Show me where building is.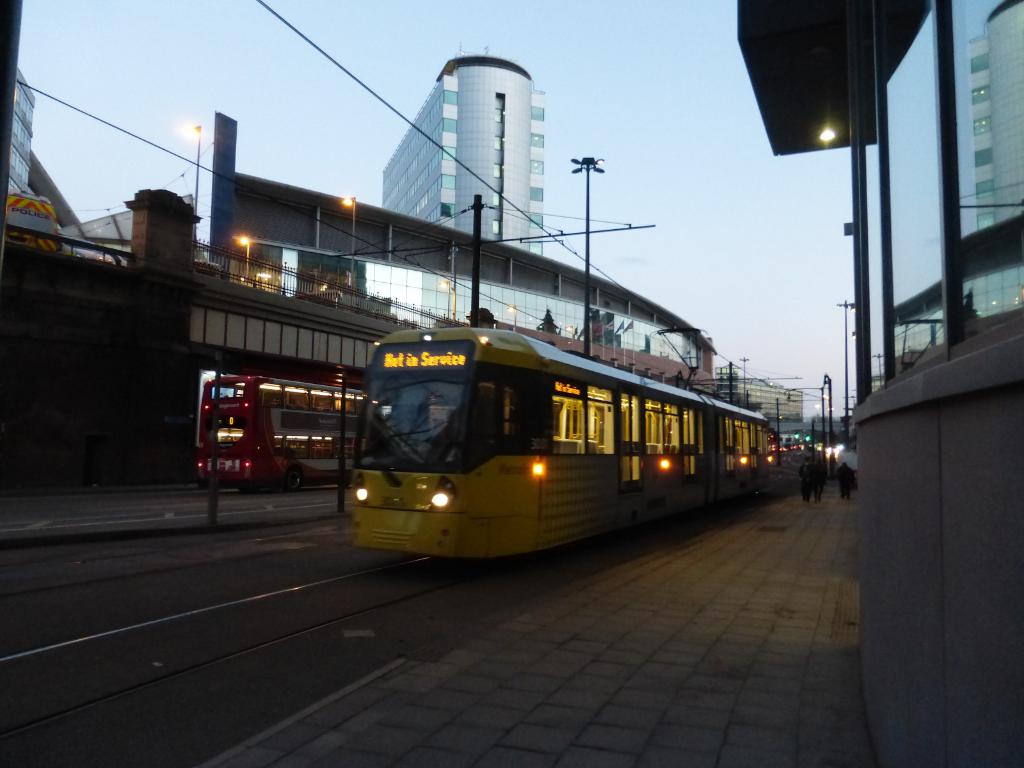
building is at rect(719, 375, 809, 428).
